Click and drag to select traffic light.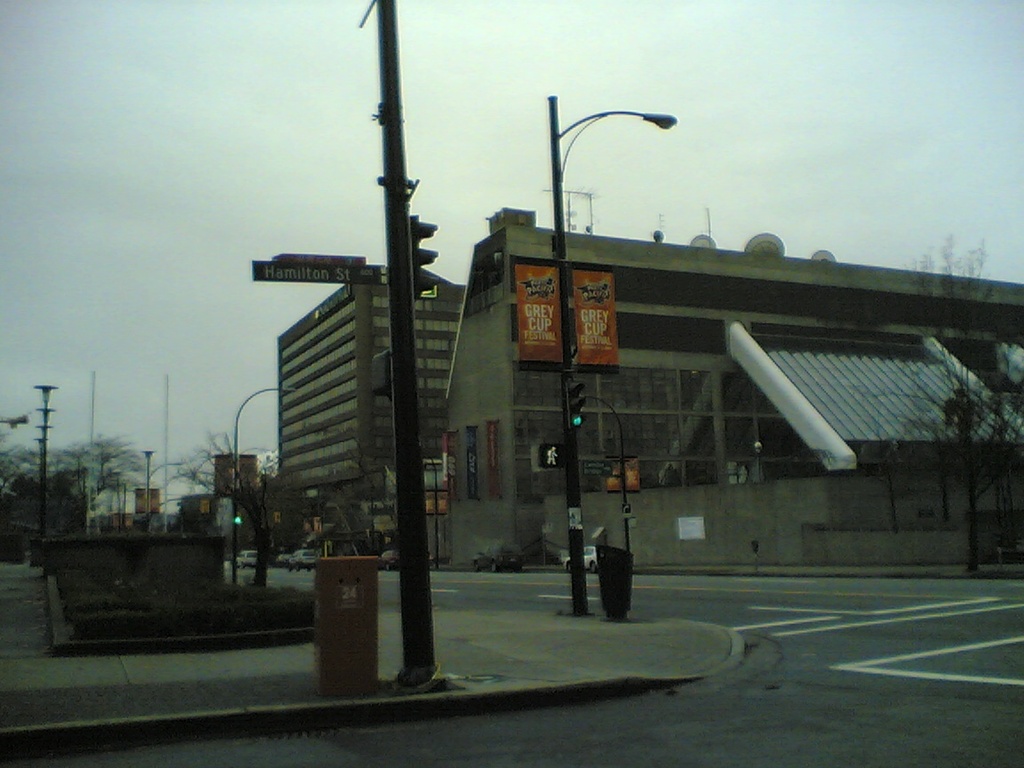
Selection: rect(436, 491, 449, 514).
